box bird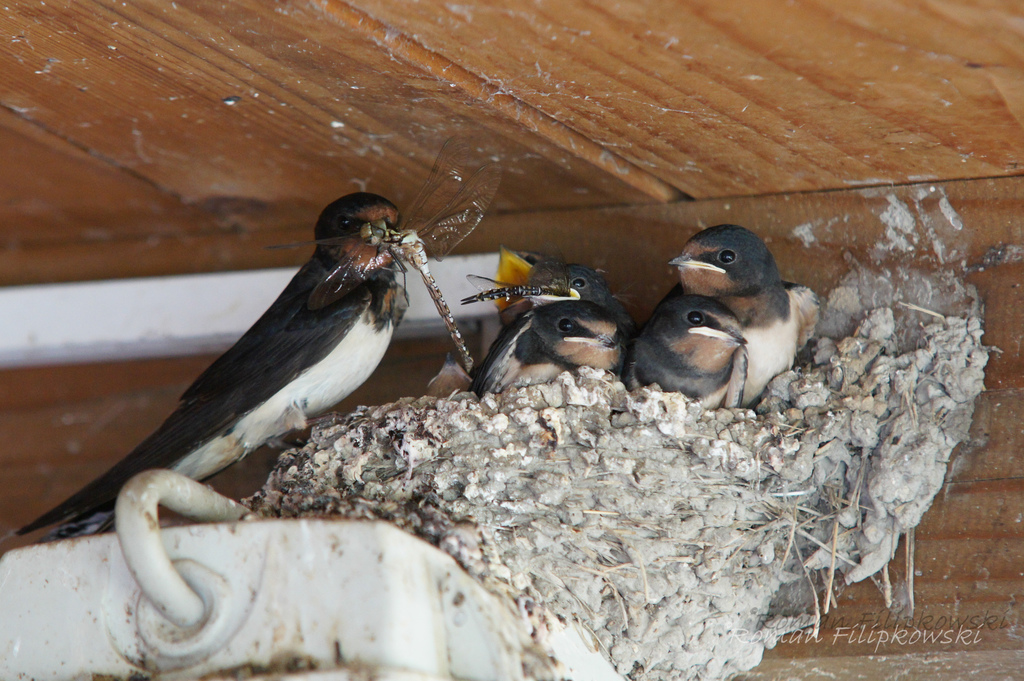
626,294,746,409
